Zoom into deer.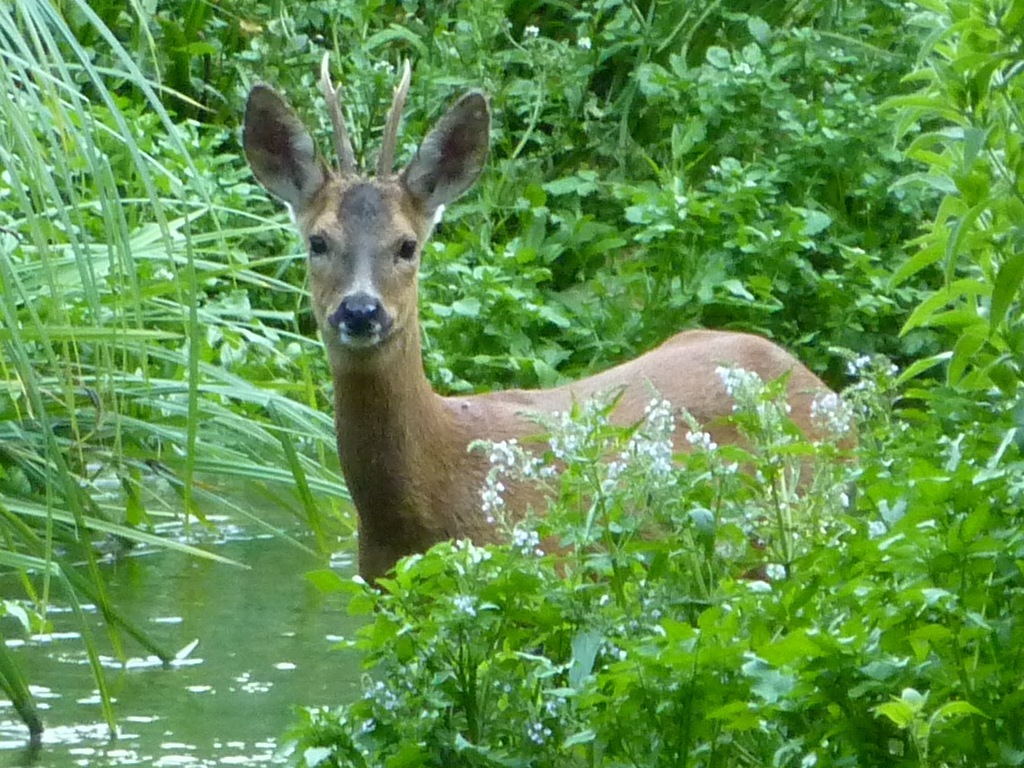
Zoom target: box=[242, 55, 848, 591].
